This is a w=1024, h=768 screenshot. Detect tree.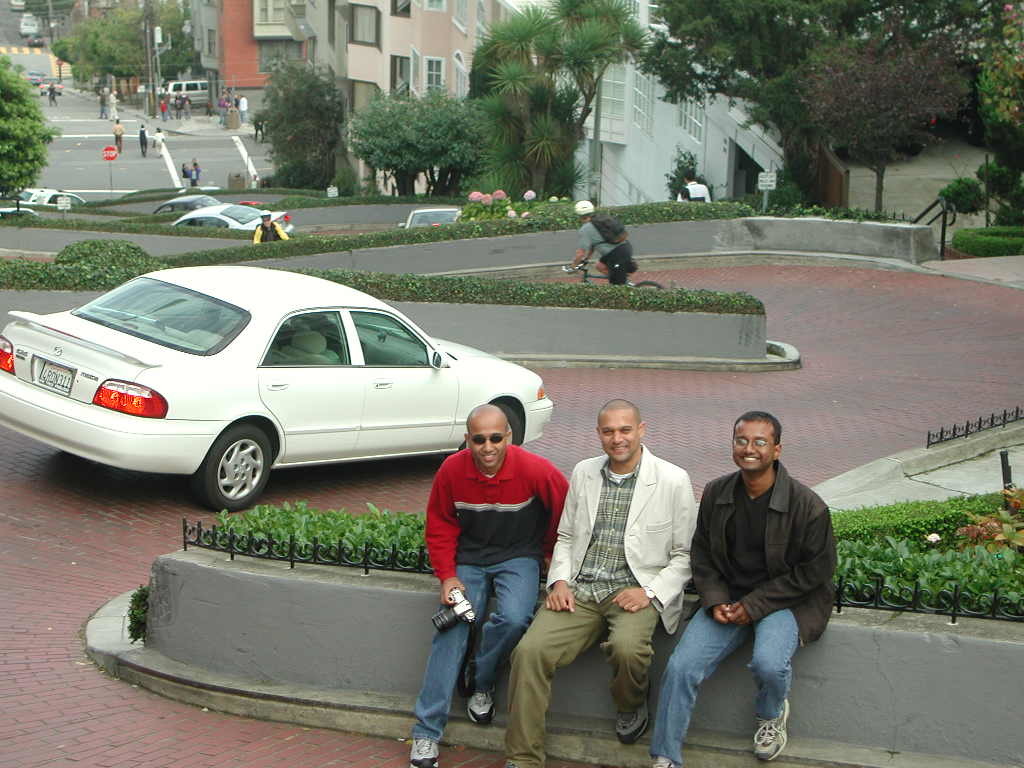
bbox=(47, 0, 204, 104).
